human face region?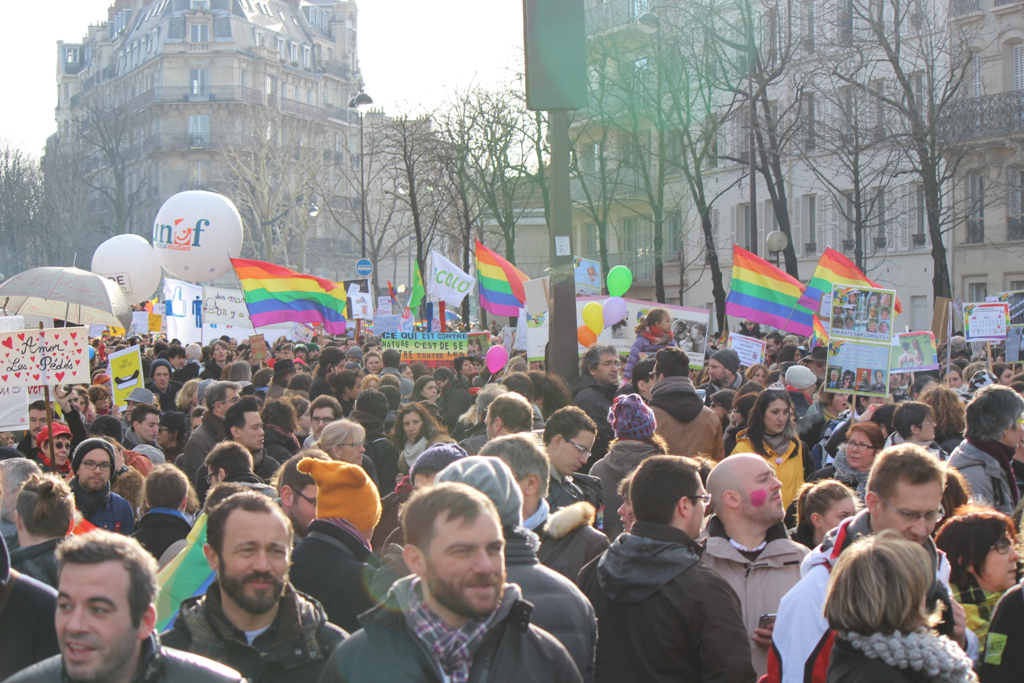
bbox(554, 426, 594, 473)
